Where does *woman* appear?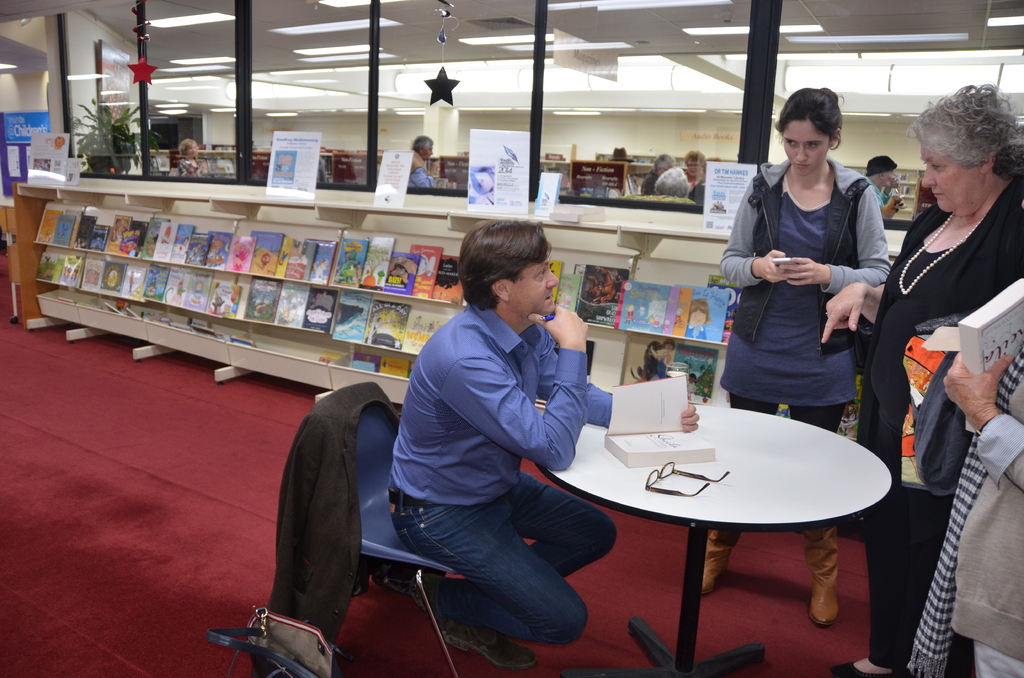
Appears at 824:90:1023:677.
